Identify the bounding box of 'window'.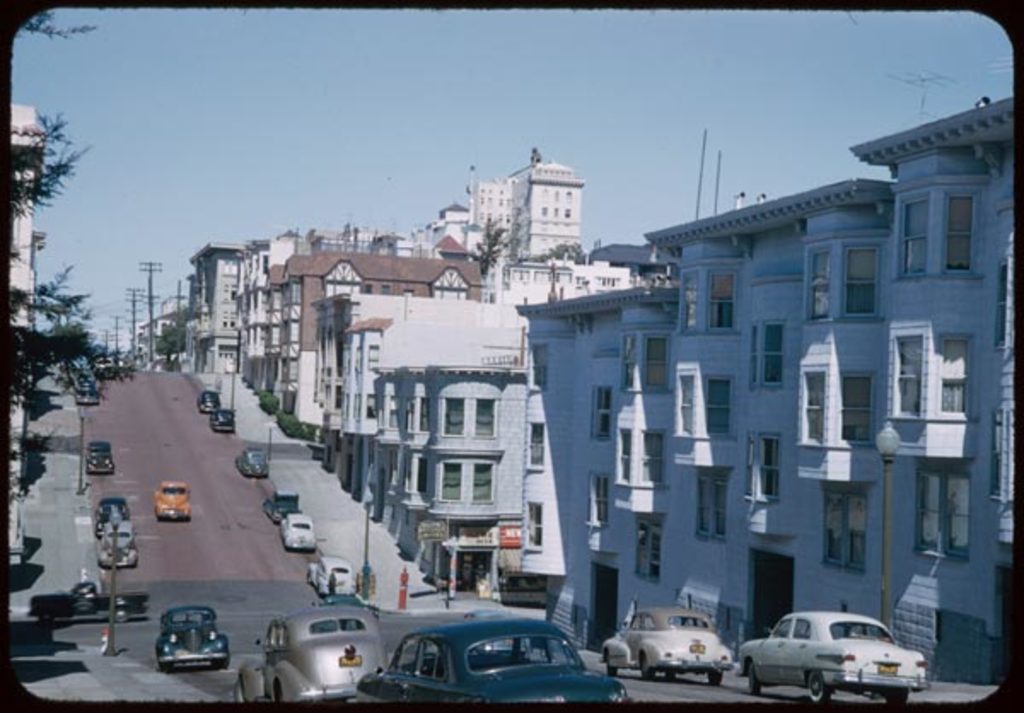
[x1=942, y1=193, x2=969, y2=268].
